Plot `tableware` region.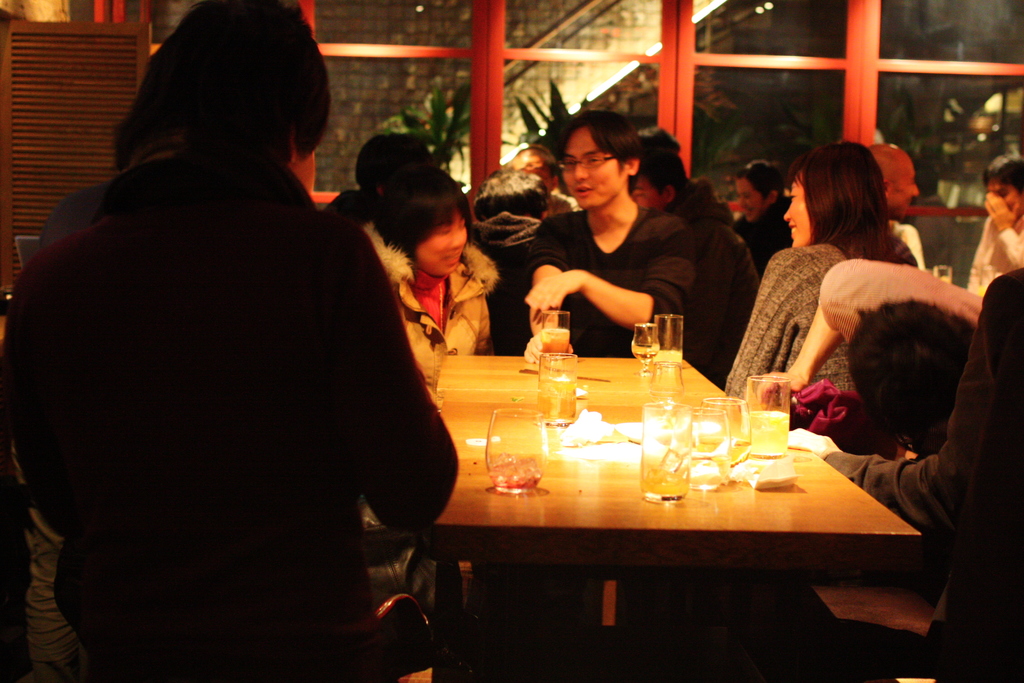
Plotted at <region>531, 349, 580, 427</region>.
